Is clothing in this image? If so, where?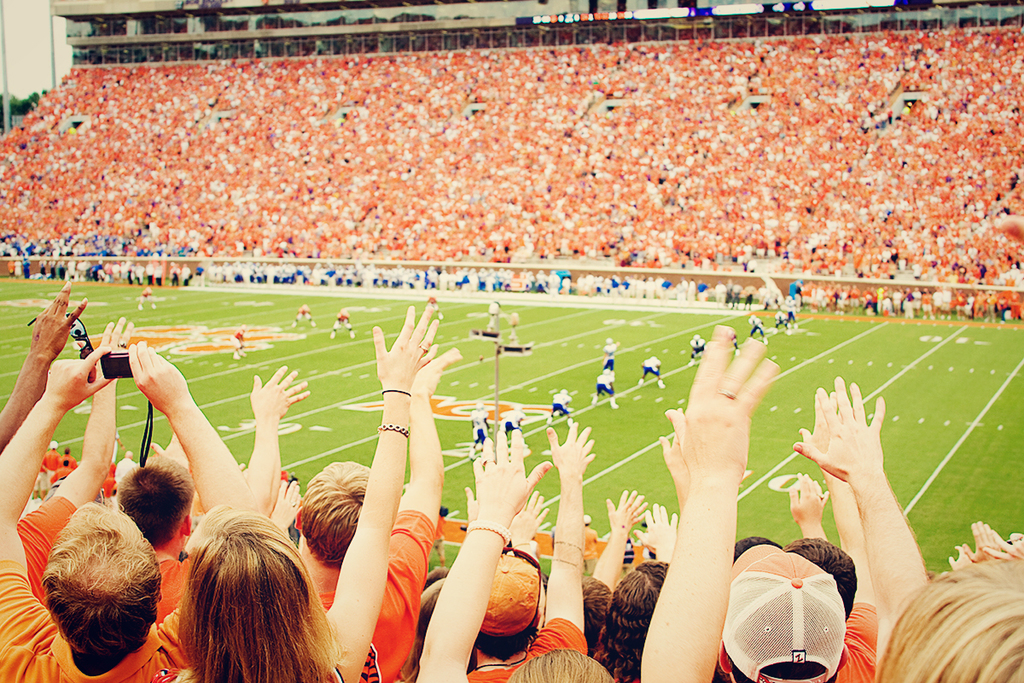
Yes, at <bbox>955, 299, 963, 309</bbox>.
